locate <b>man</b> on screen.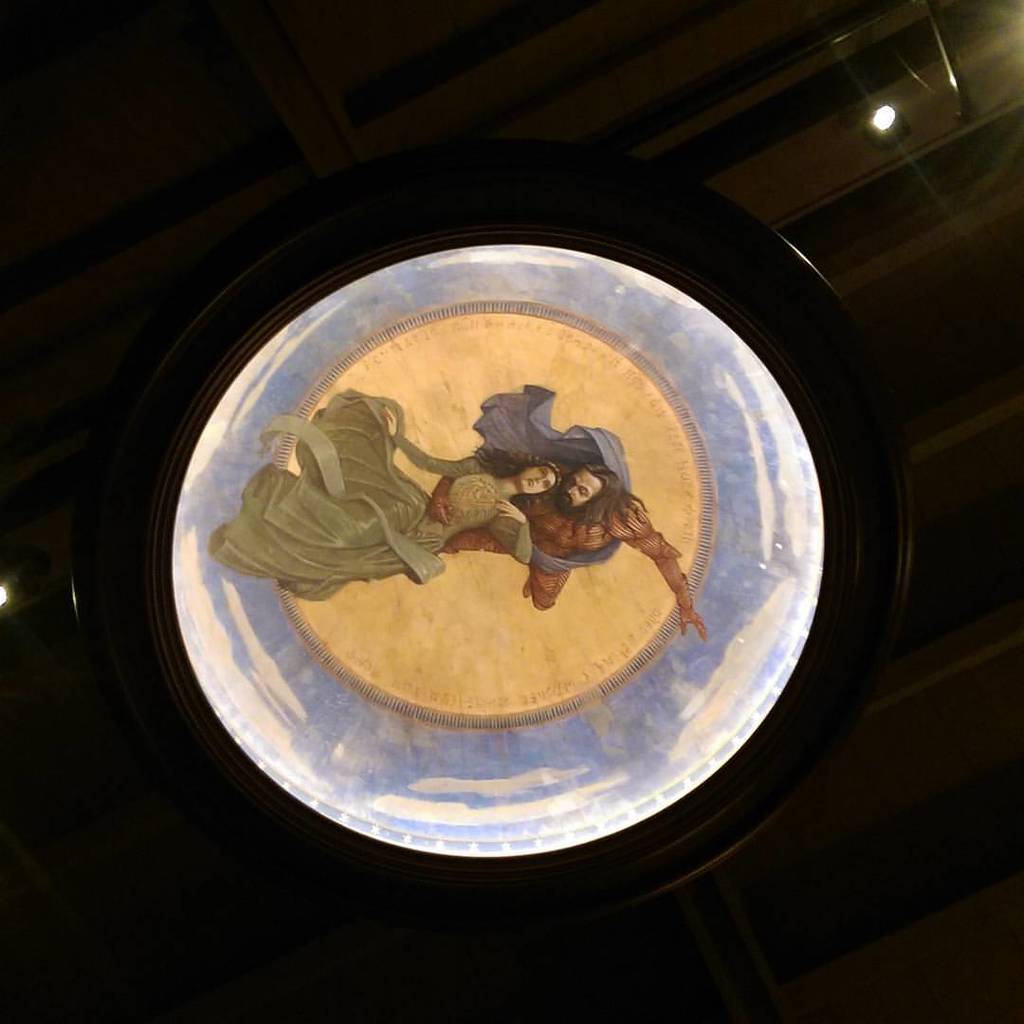
On screen at {"x1": 422, "y1": 470, "x2": 712, "y2": 646}.
